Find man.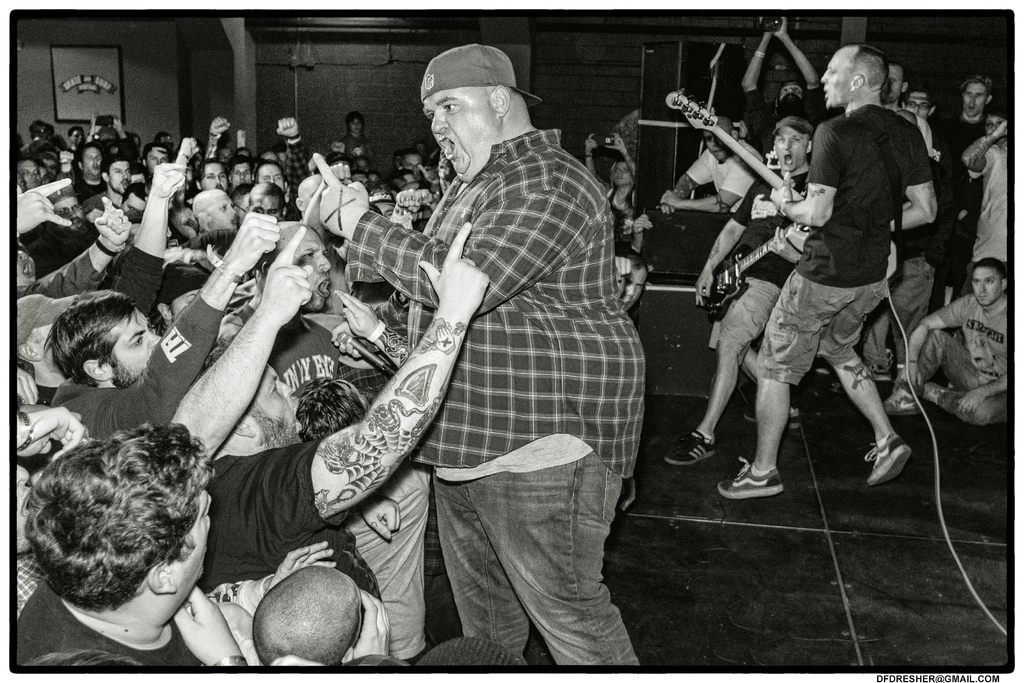
{"left": 902, "top": 85, "right": 936, "bottom": 120}.
